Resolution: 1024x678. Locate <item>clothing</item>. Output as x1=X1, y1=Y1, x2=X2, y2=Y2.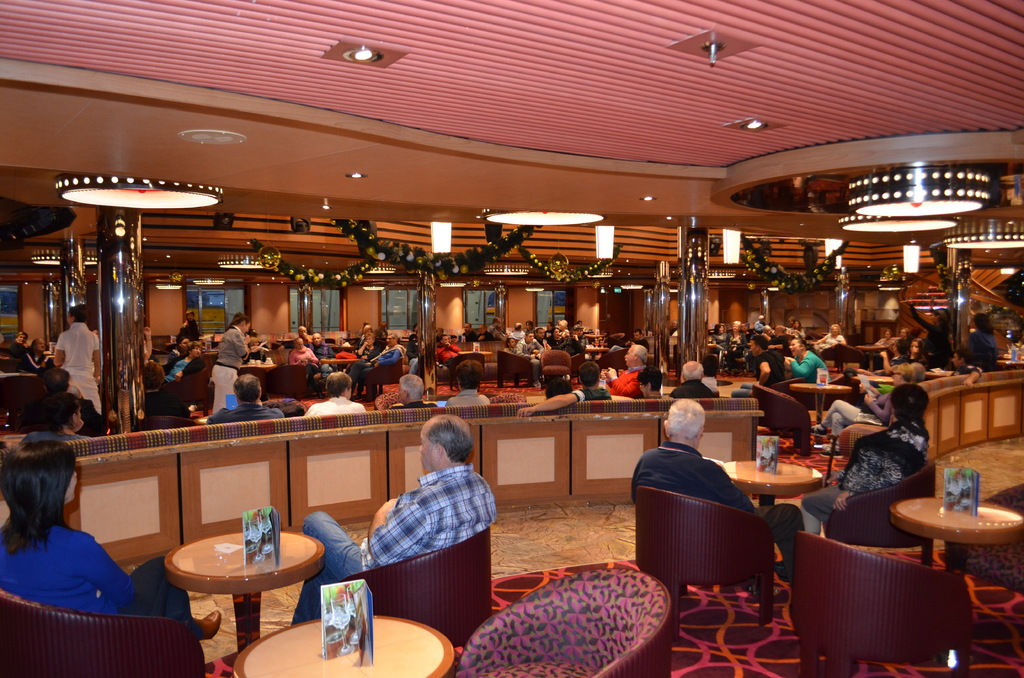
x1=291, y1=350, x2=319, y2=365.
